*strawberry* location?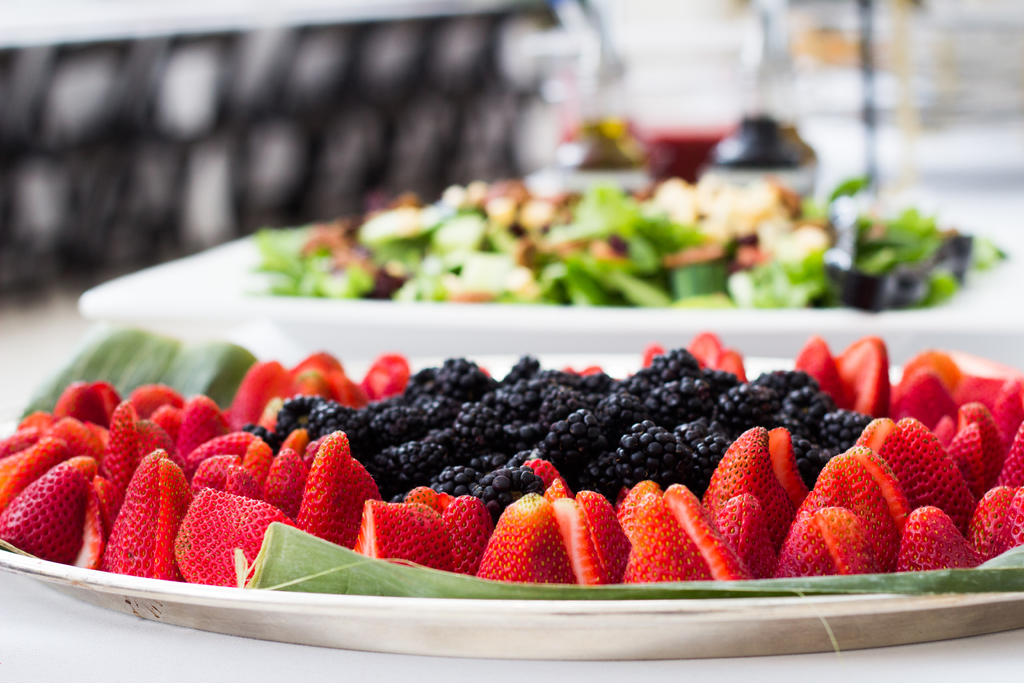
bbox(689, 334, 724, 369)
